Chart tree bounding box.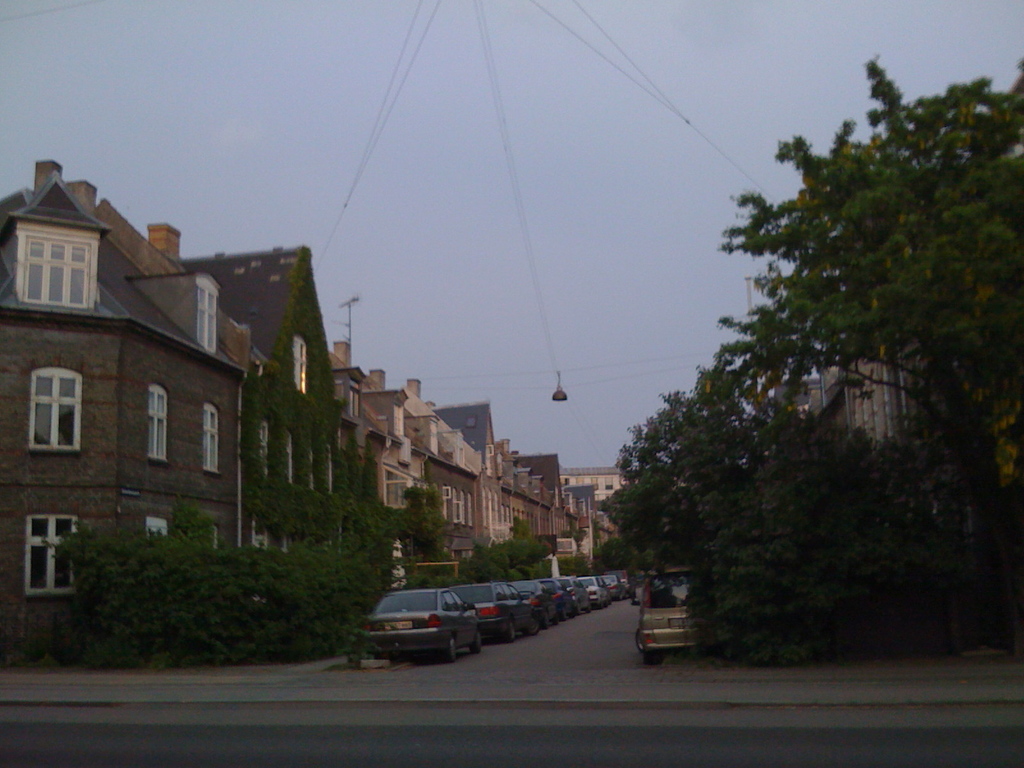
Charted: 563/528/589/541.
